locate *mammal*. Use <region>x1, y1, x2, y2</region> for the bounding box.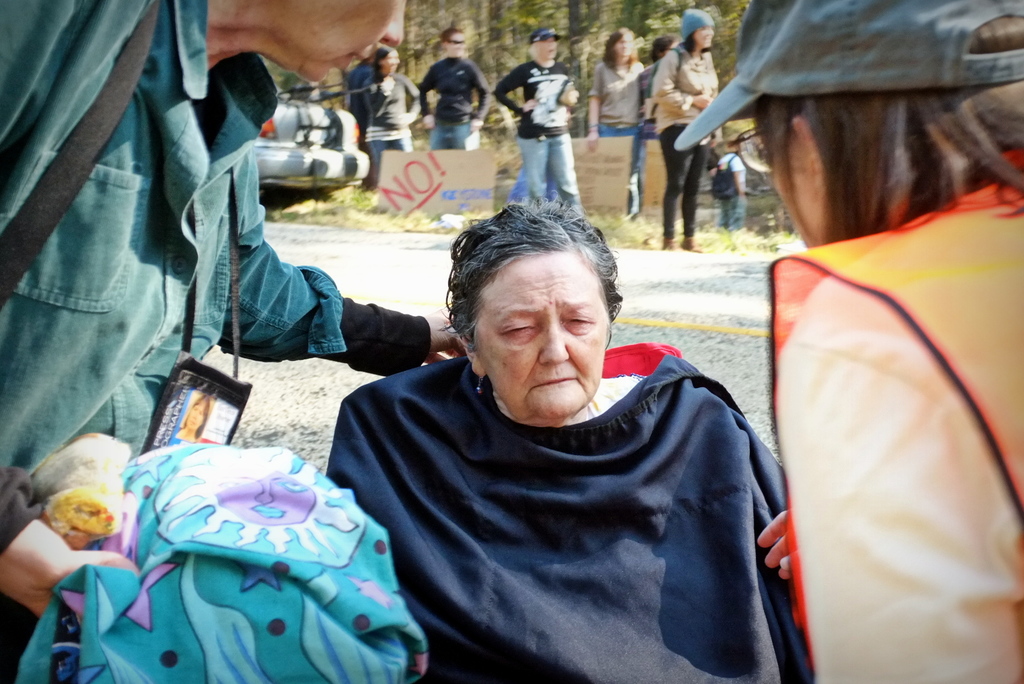
<region>344, 61, 376, 150</region>.
